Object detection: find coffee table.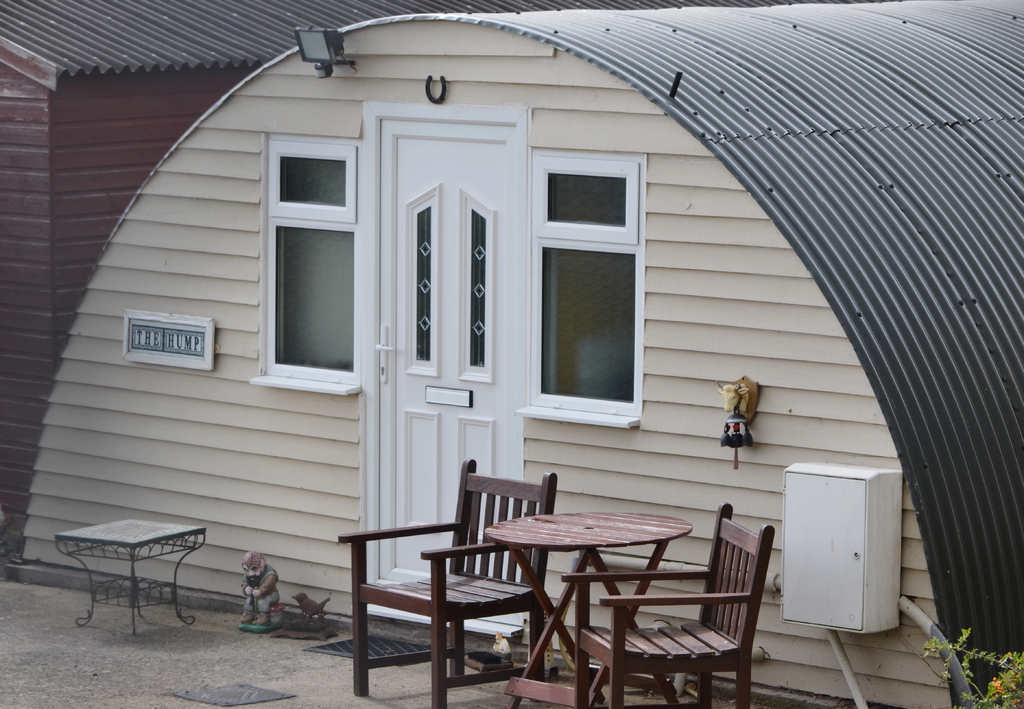
select_region(51, 513, 206, 638).
